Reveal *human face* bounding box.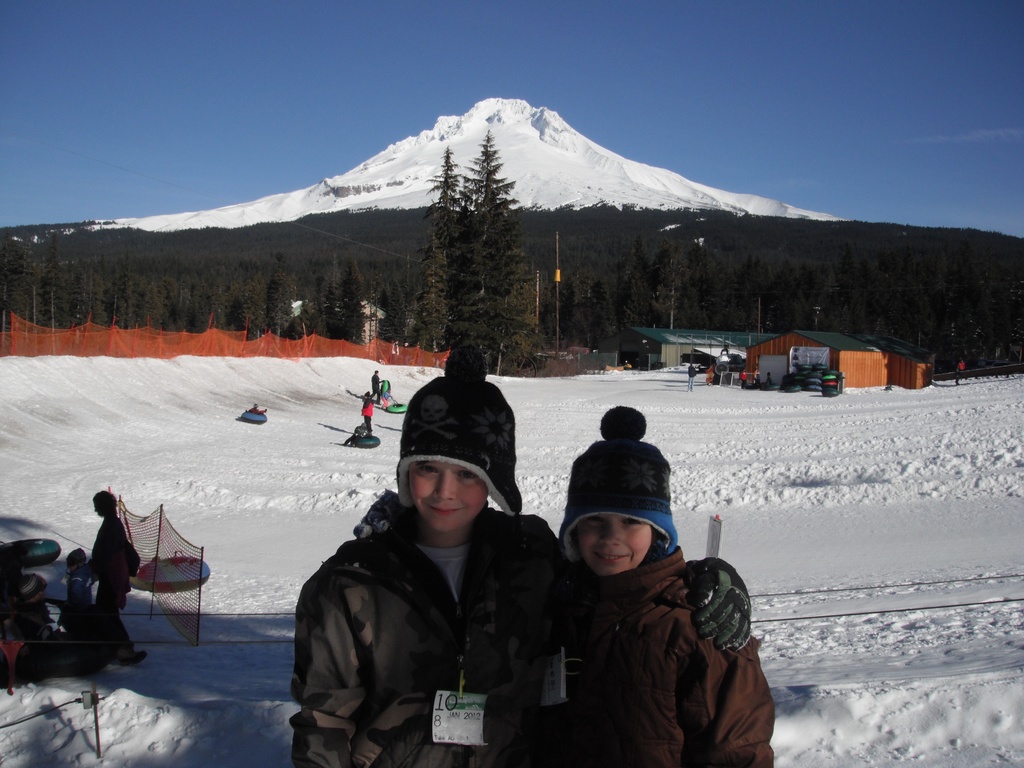
Revealed: select_region(574, 513, 652, 576).
